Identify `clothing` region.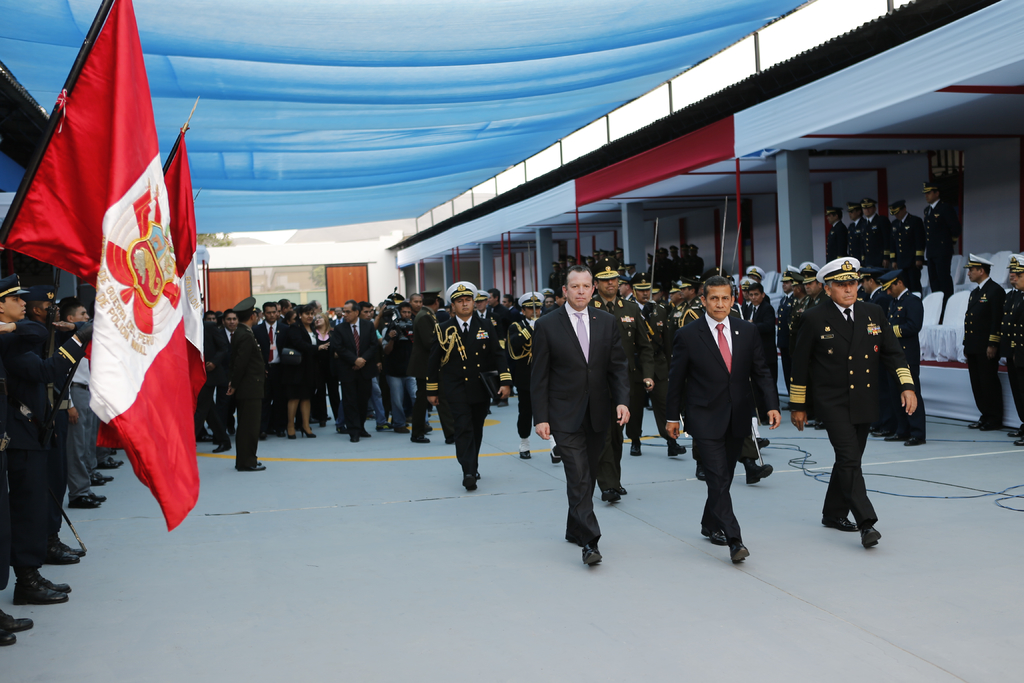
Region: select_region(859, 212, 885, 263).
